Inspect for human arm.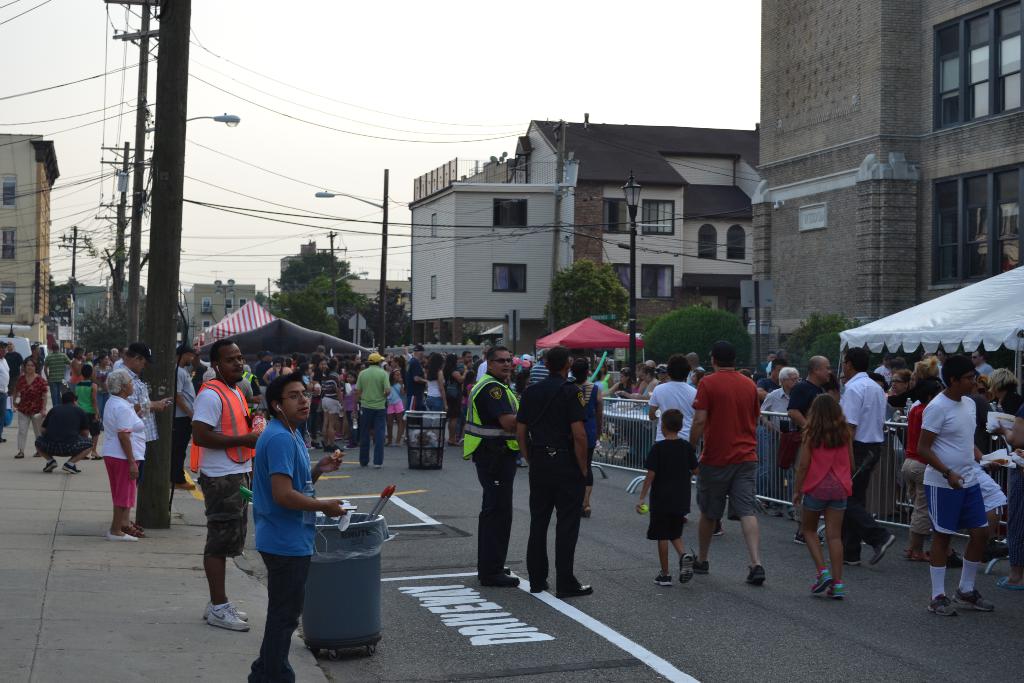
Inspection: left=381, top=372, right=396, bottom=397.
